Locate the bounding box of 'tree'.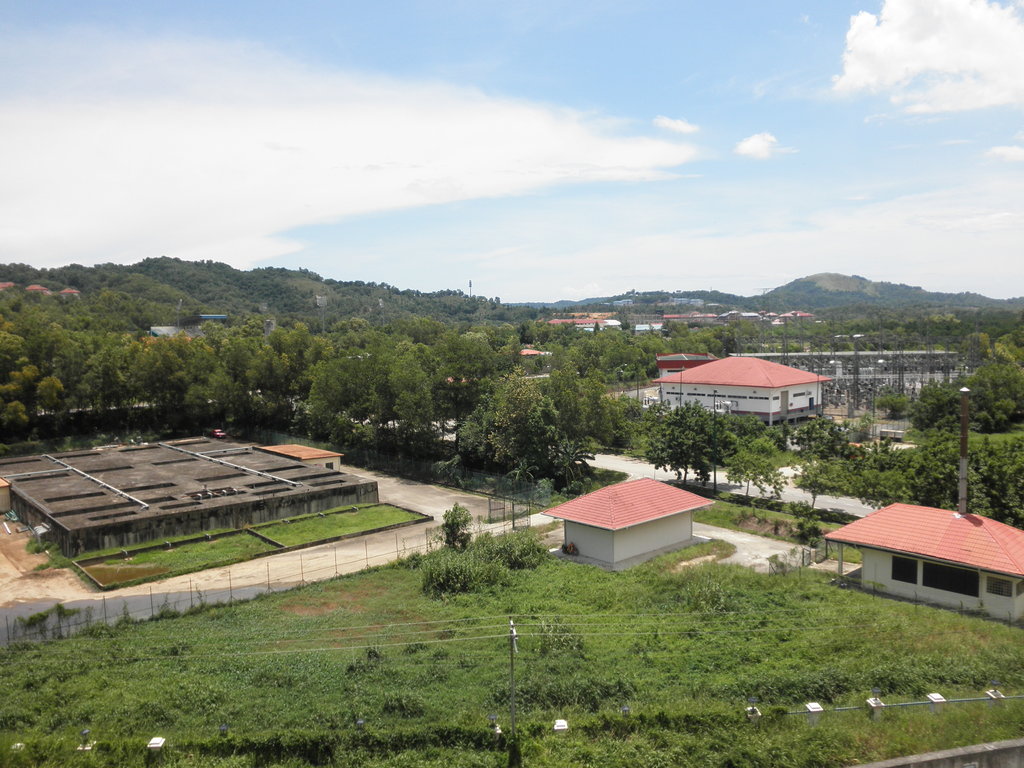
Bounding box: pyautogui.locateOnScreen(588, 382, 632, 454).
